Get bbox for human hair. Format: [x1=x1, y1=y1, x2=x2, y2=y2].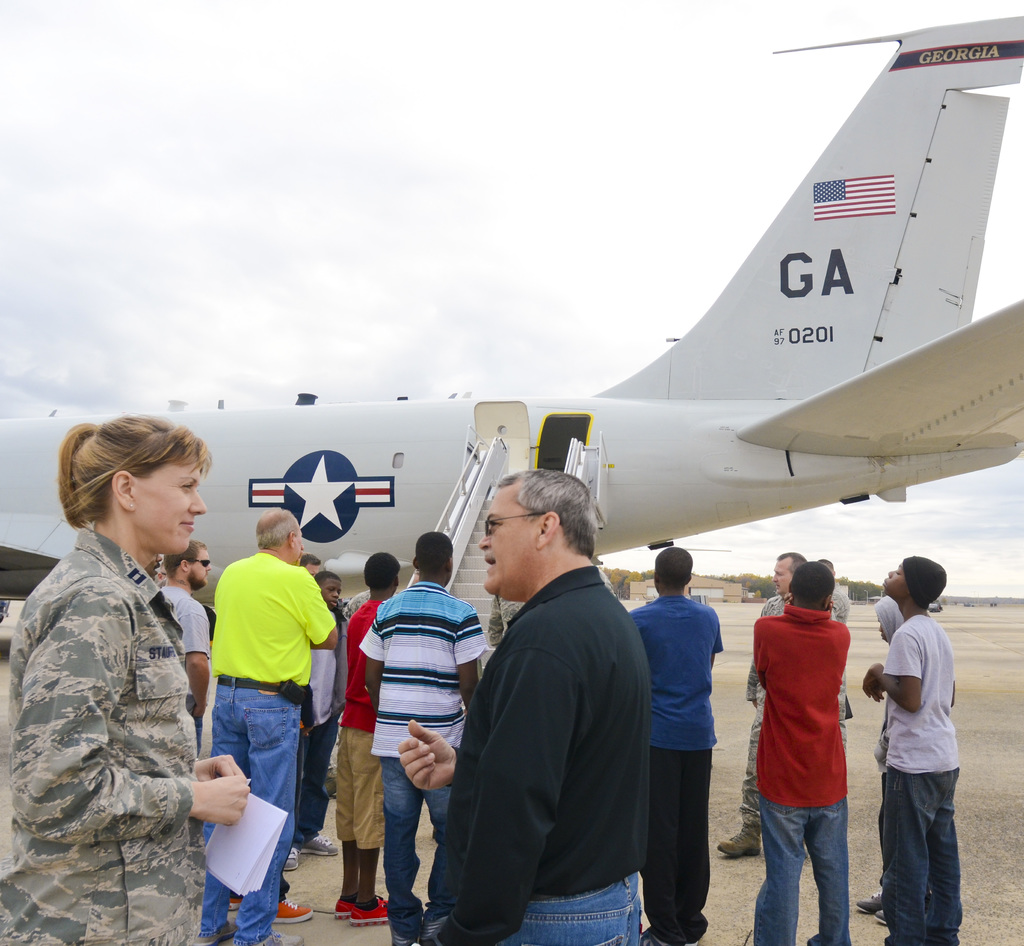
[x1=257, y1=511, x2=298, y2=545].
